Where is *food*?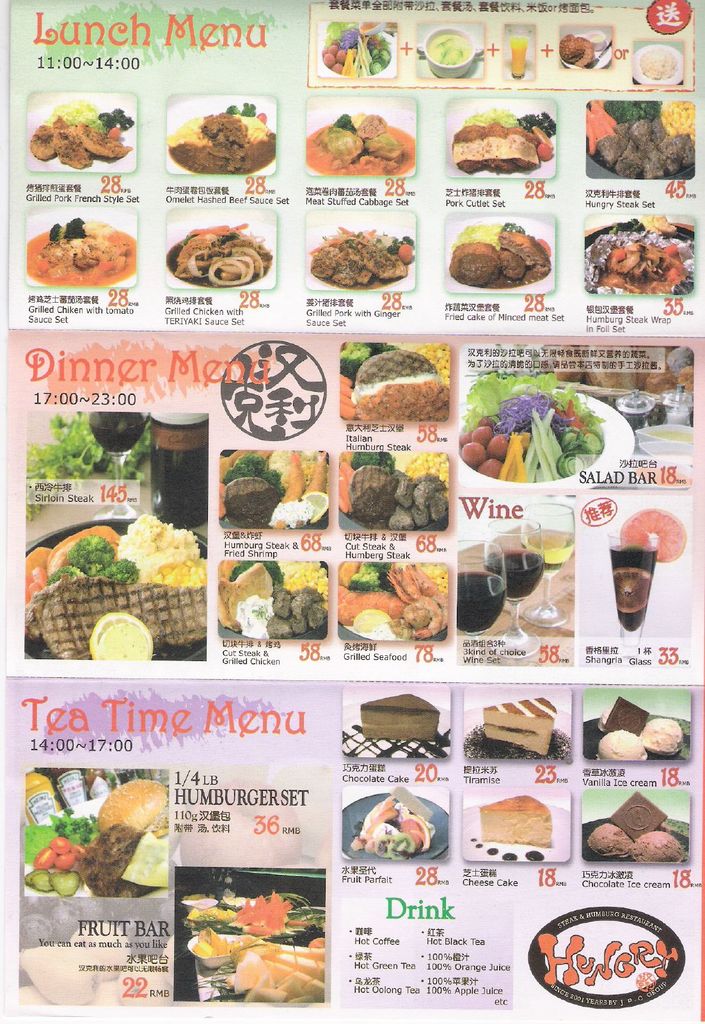
bbox(482, 693, 557, 756).
